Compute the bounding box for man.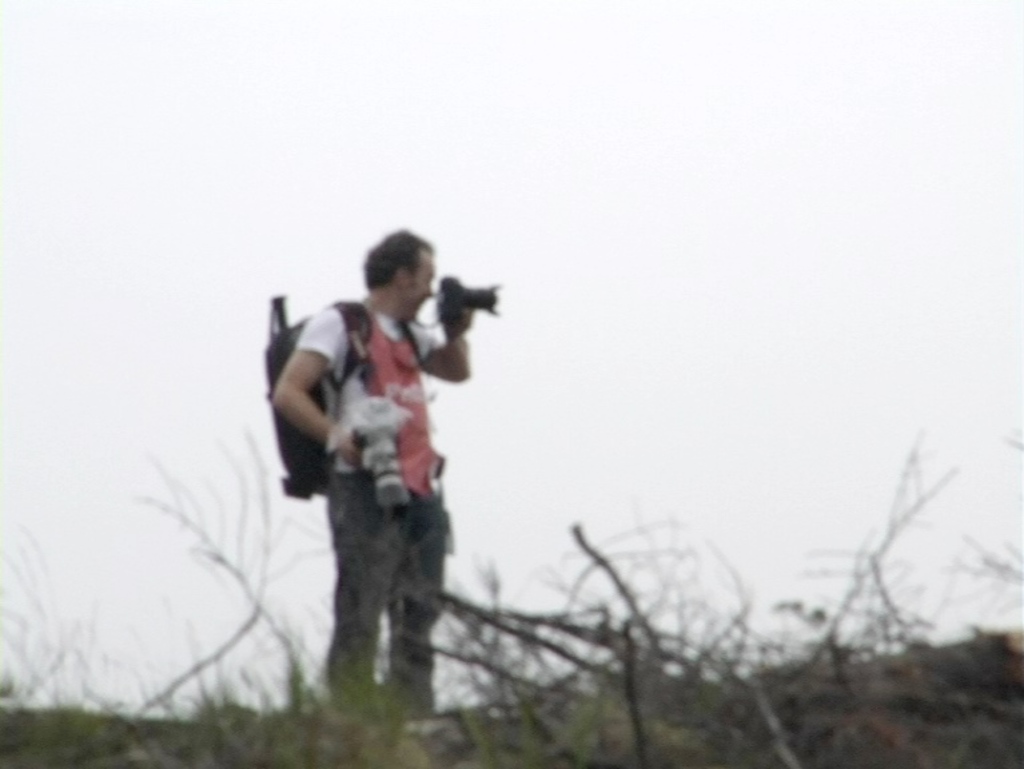
272 227 493 741.
